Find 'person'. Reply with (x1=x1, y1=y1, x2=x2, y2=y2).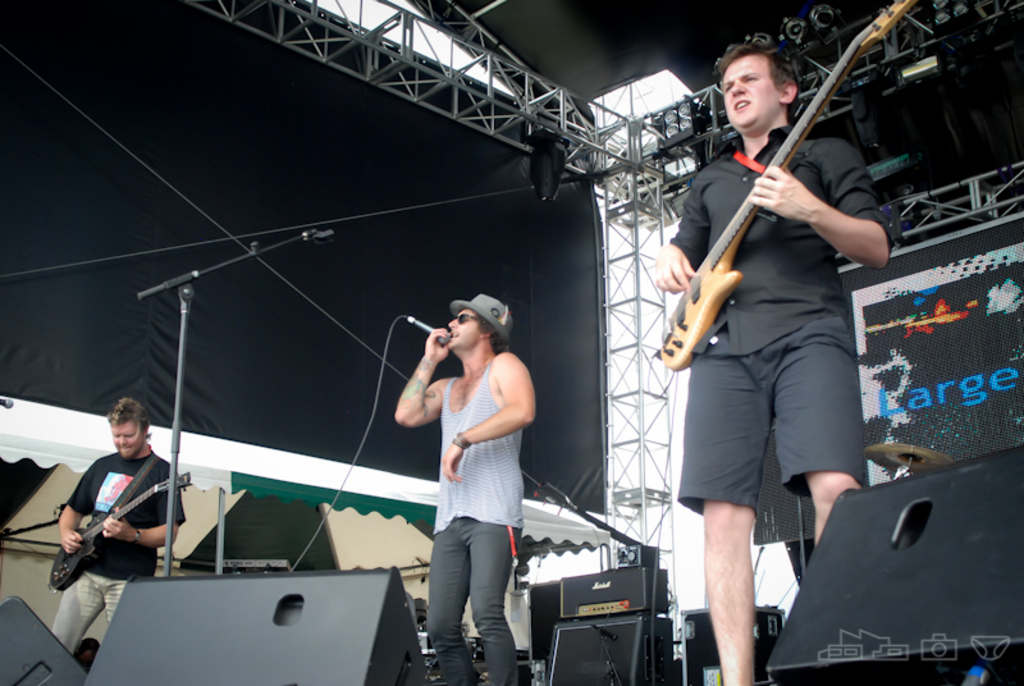
(x1=649, y1=35, x2=897, y2=685).
